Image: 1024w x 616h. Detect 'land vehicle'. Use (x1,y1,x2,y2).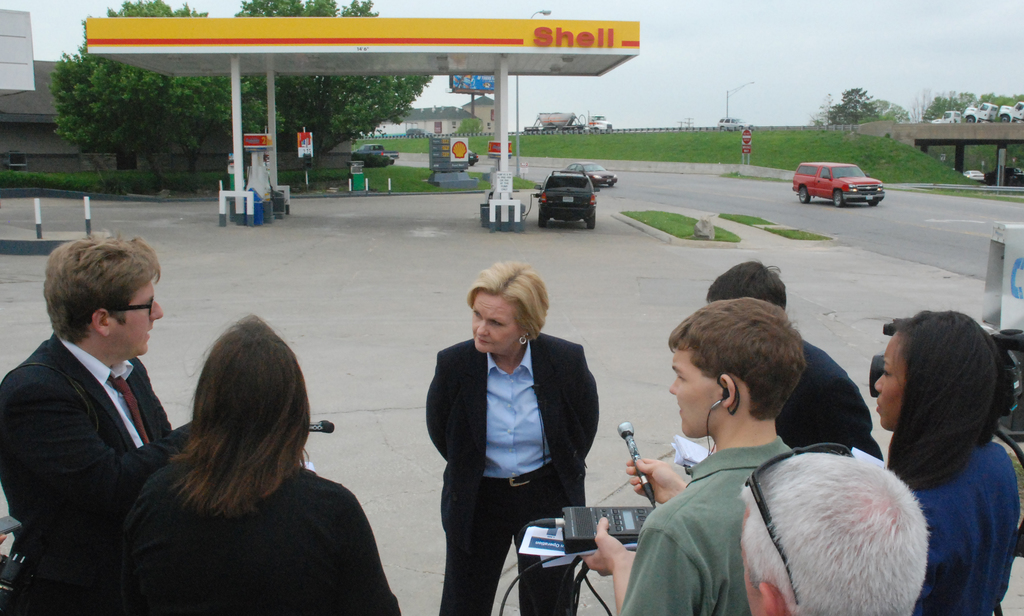
(537,168,597,229).
